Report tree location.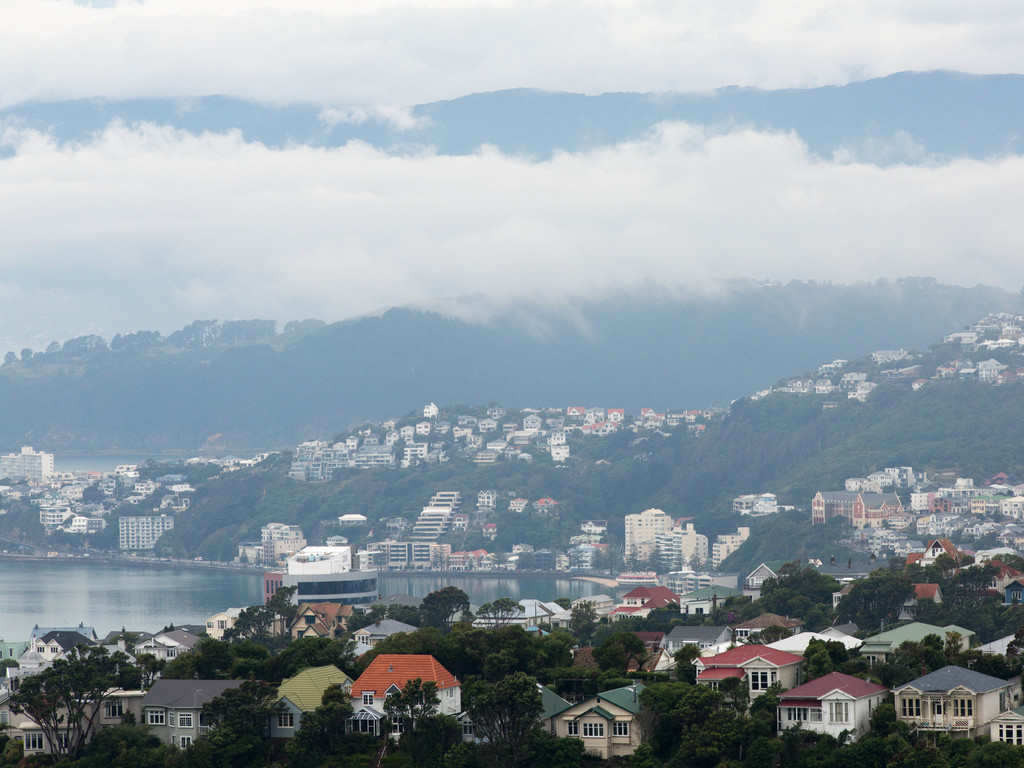
Report: {"left": 740, "top": 688, "right": 793, "bottom": 765}.
